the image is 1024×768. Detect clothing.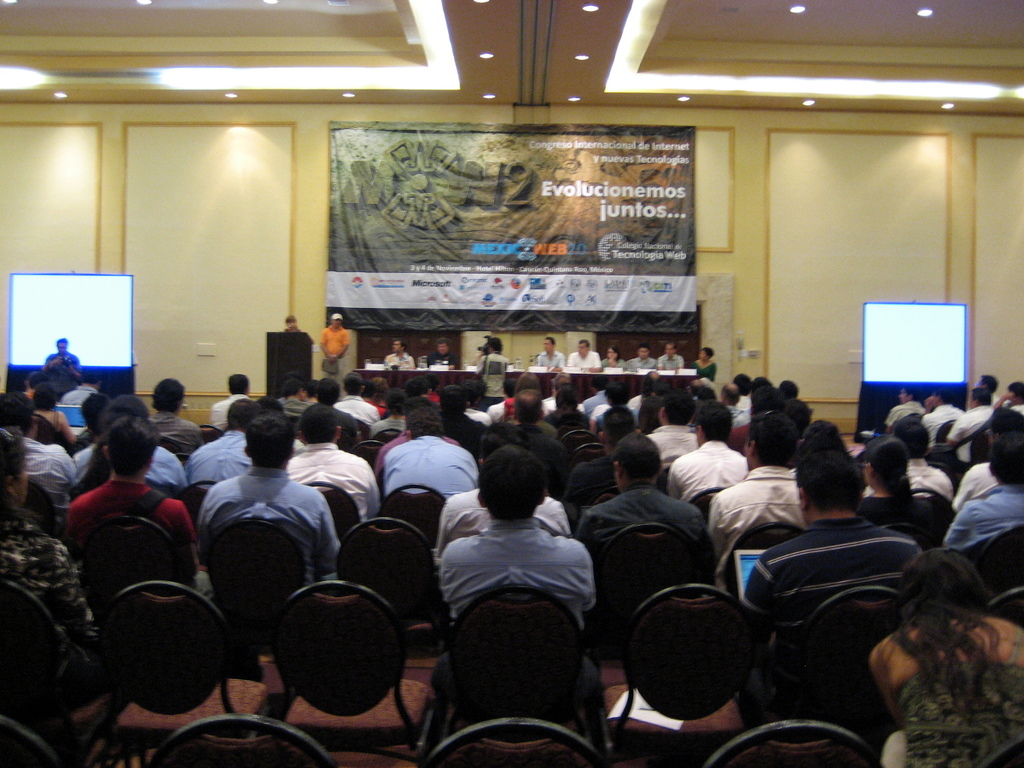
Detection: bbox=[438, 482, 577, 550].
